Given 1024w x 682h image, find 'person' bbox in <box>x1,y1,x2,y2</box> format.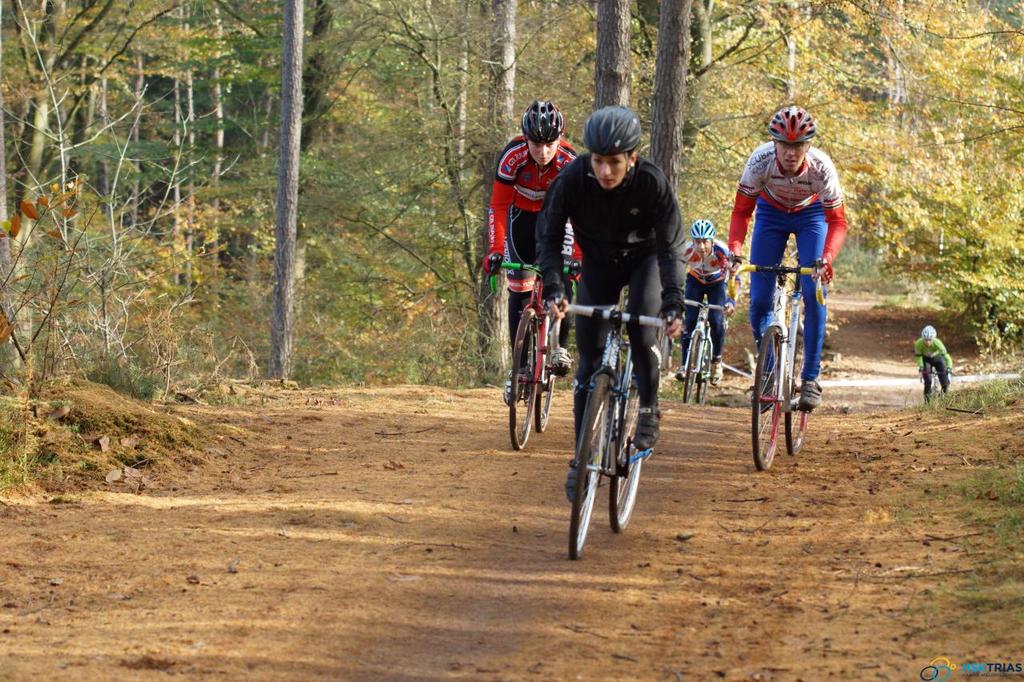
<box>535,106,683,503</box>.
